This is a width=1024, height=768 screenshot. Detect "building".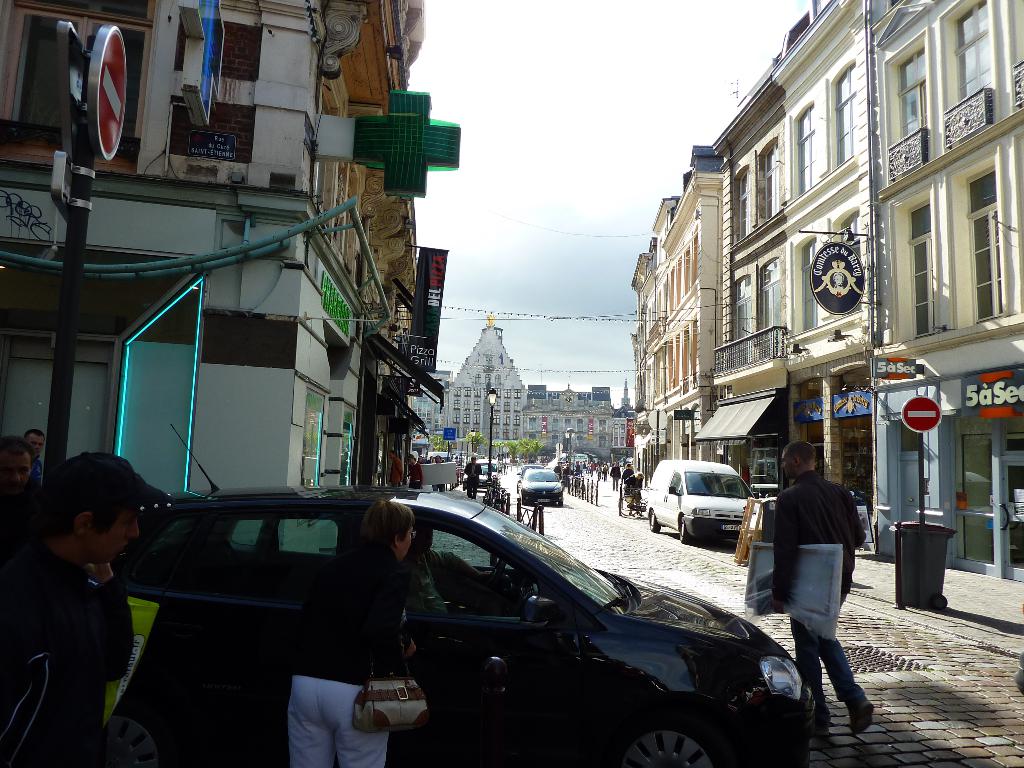
rect(402, 315, 630, 468).
